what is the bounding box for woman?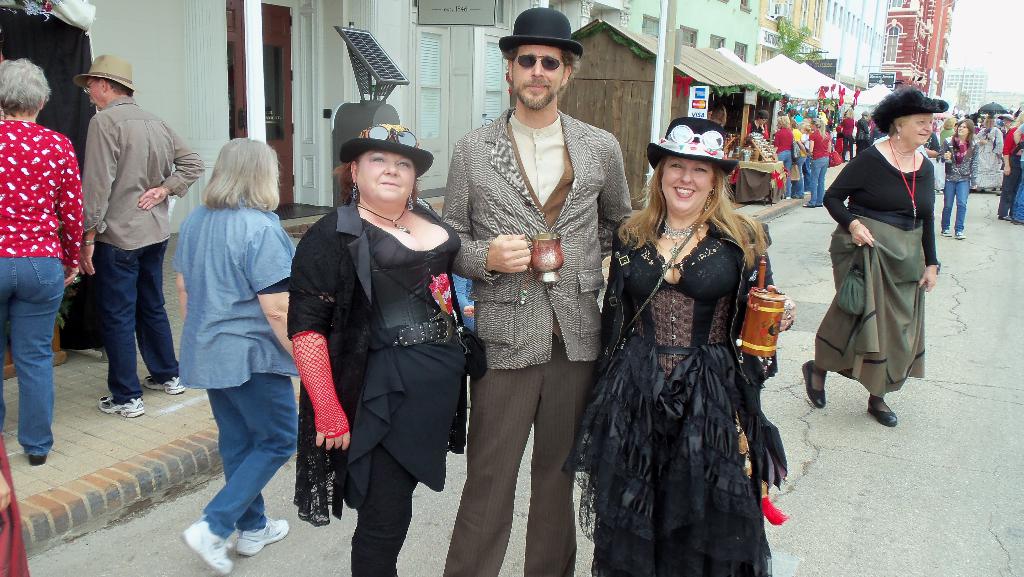
BBox(286, 122, 477, 576).
